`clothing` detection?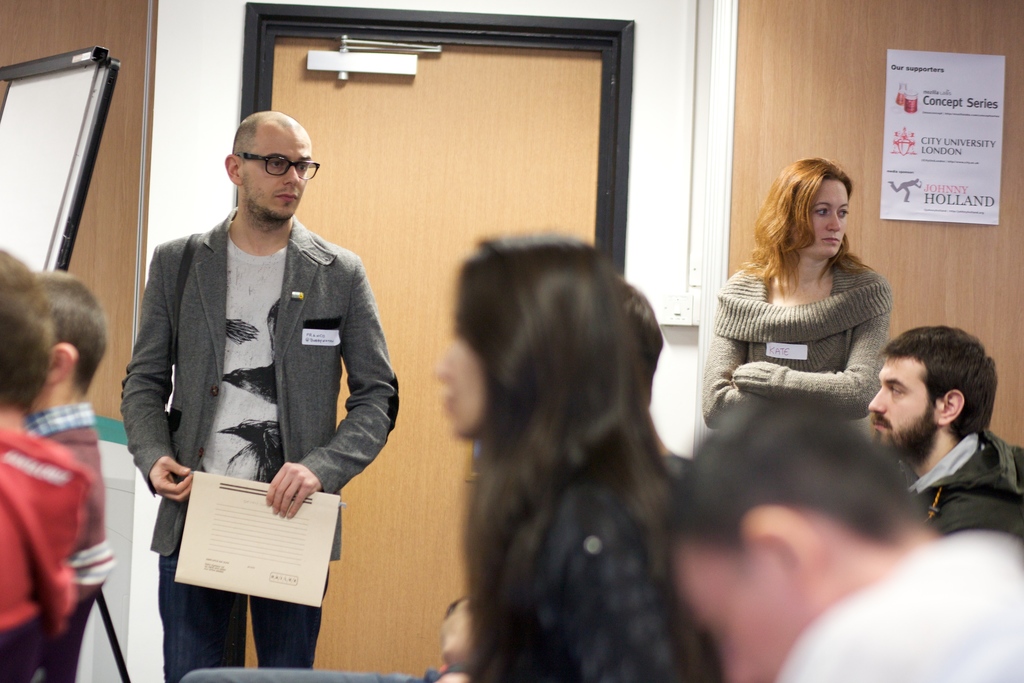
[left=0, top=422, right=93, bottom=682]
